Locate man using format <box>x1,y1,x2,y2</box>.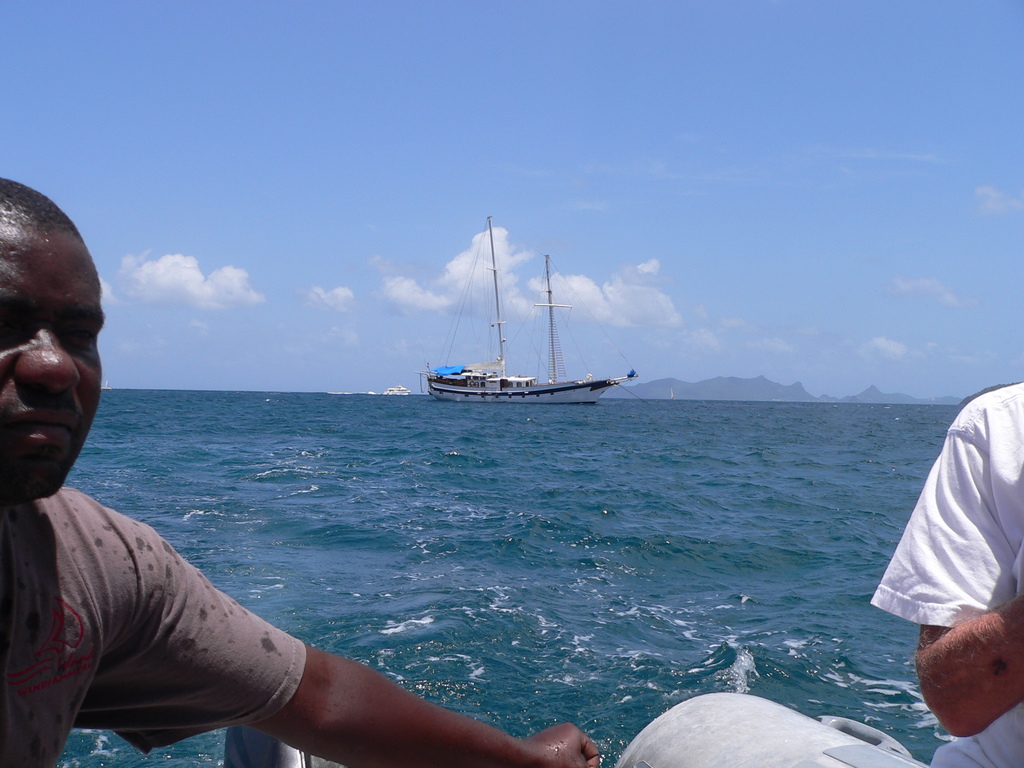
<box>0,174,602,767</box>.
